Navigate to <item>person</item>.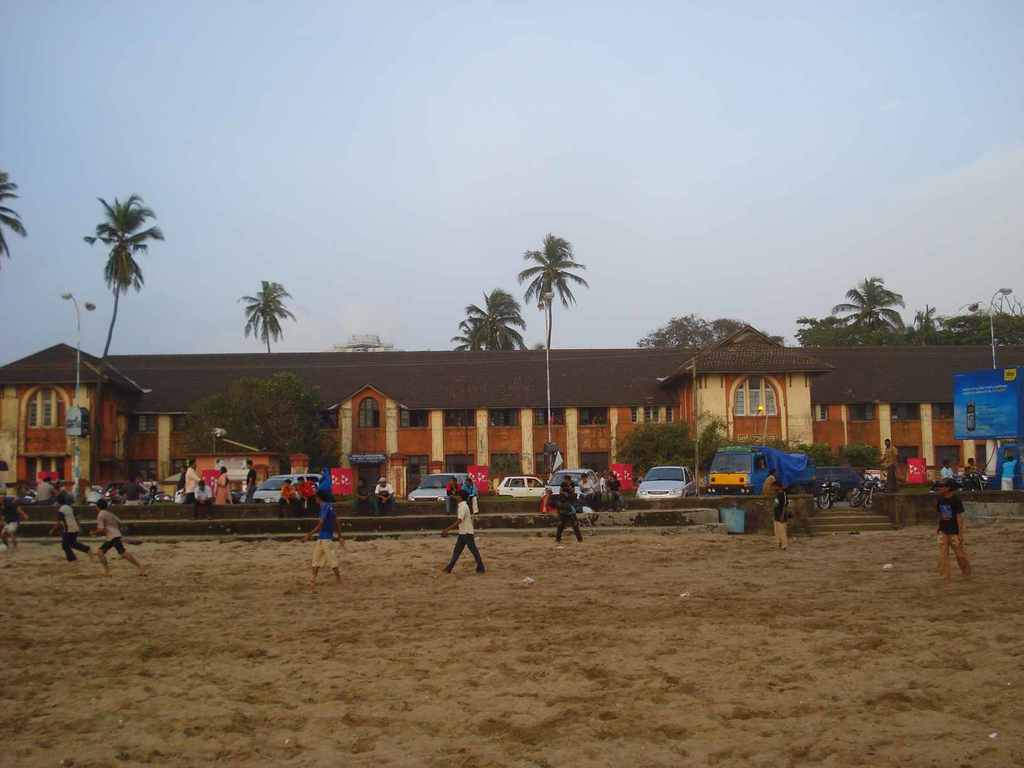
Navigation target: l=186, t=467, r=207, b=496.
